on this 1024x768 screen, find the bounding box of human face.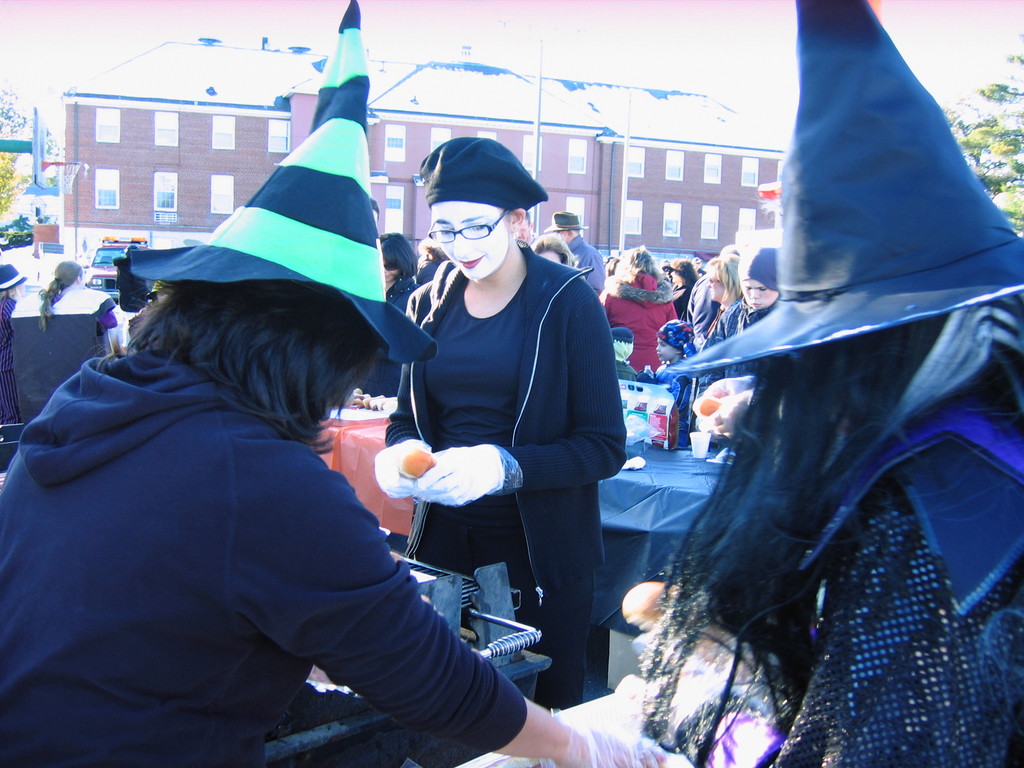
Bounding box: <region>740, 282, 777, 309</region>.
